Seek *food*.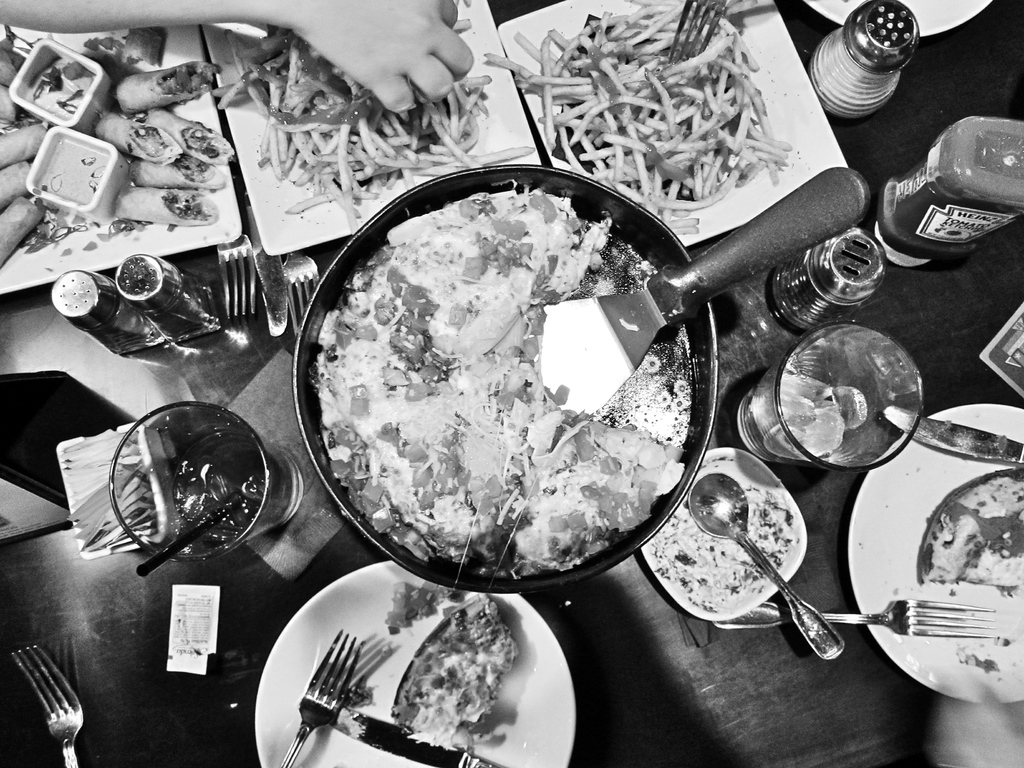
(0,23,235,282).
